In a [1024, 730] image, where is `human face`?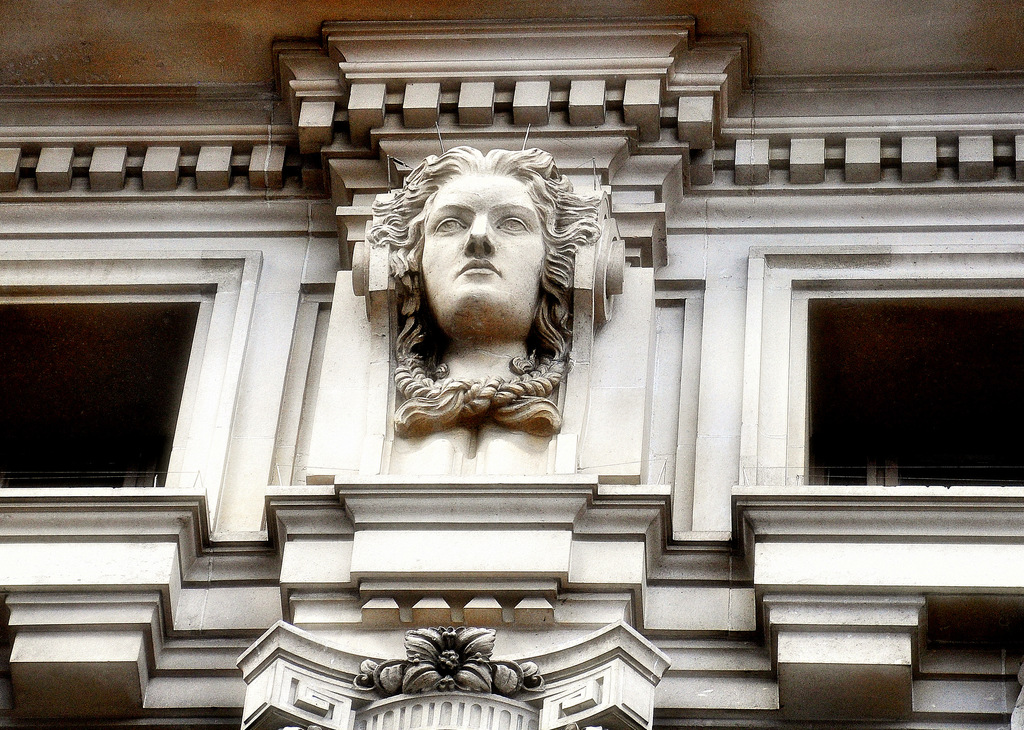
BBox(412, 171, 547, 337).
